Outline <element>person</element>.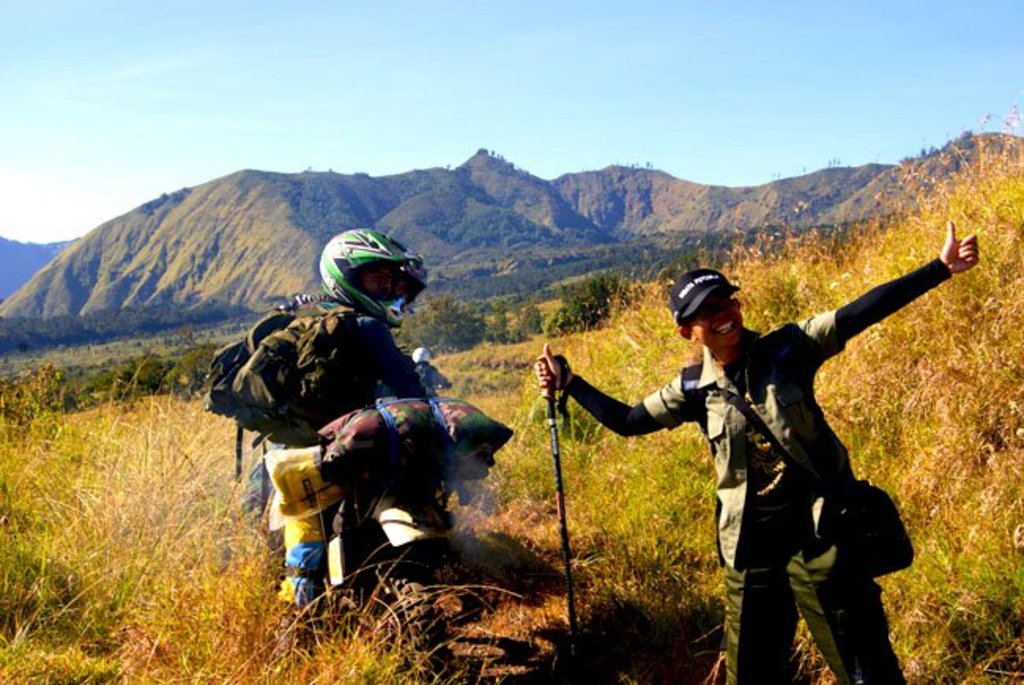
Outline: region(532, 219, 978, 683).
